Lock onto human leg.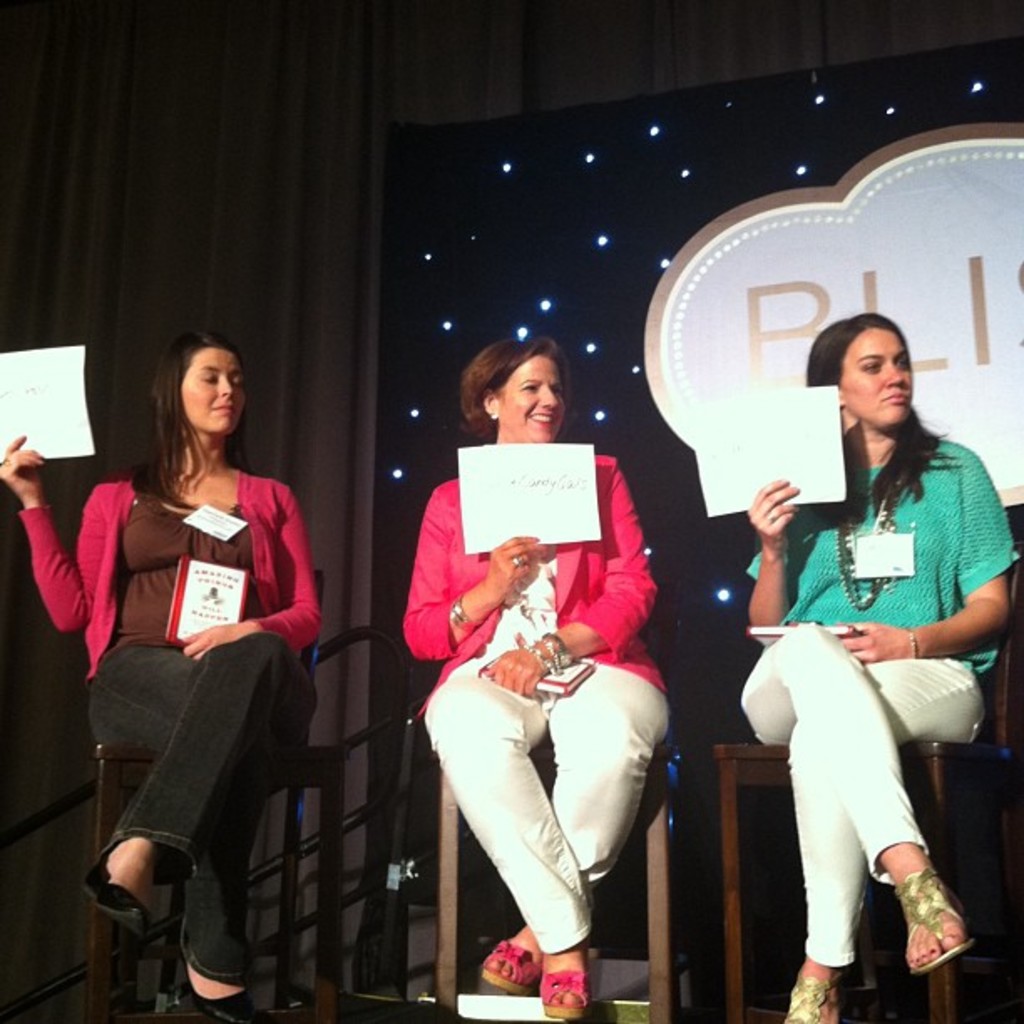
Locked: [85, 626, 320, 1019].
